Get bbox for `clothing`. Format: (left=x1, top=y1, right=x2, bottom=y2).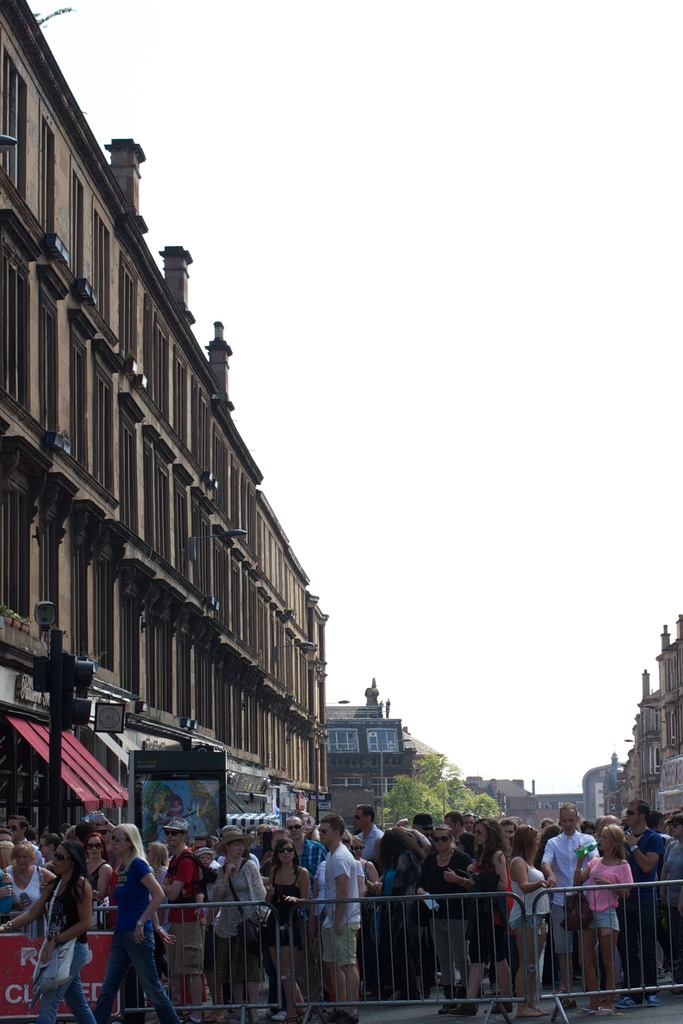
(left=120, top=841, right=167, bottom=1020).
